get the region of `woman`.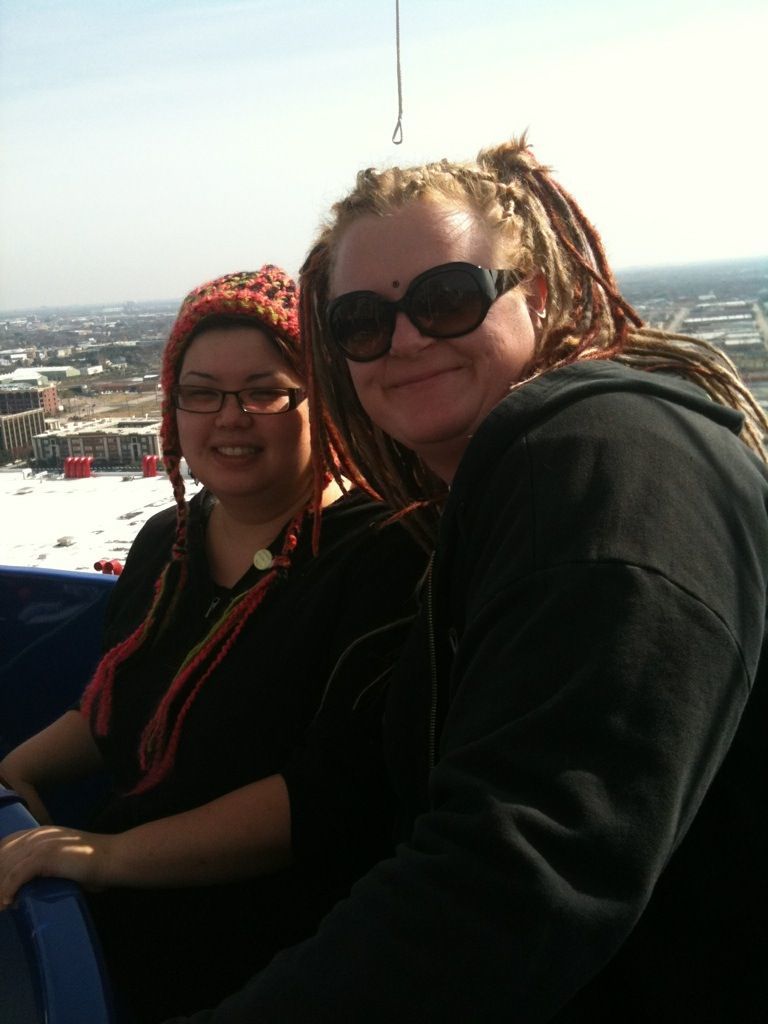
<bbox>50, 260, 412, 996</bbox>.
